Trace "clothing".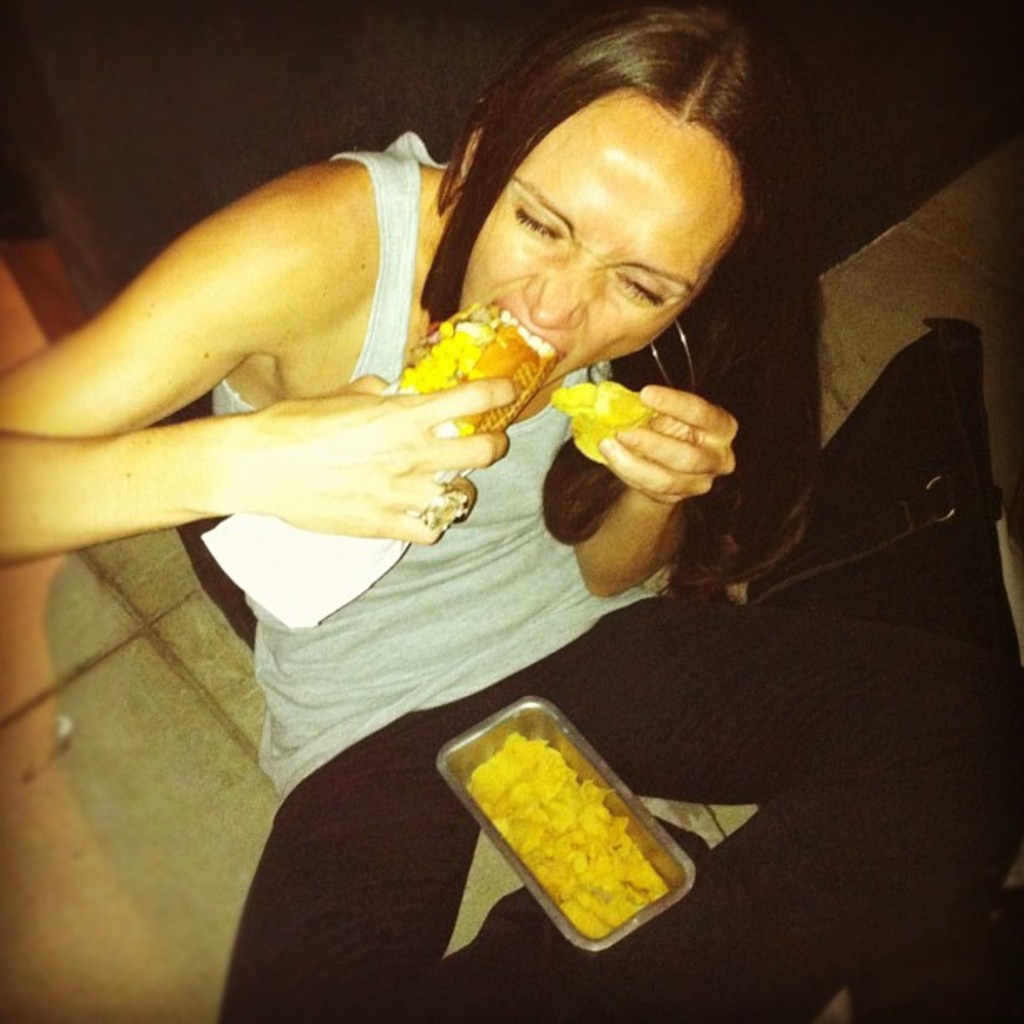
Traced to detection(221, 576, 1022, 1022).
